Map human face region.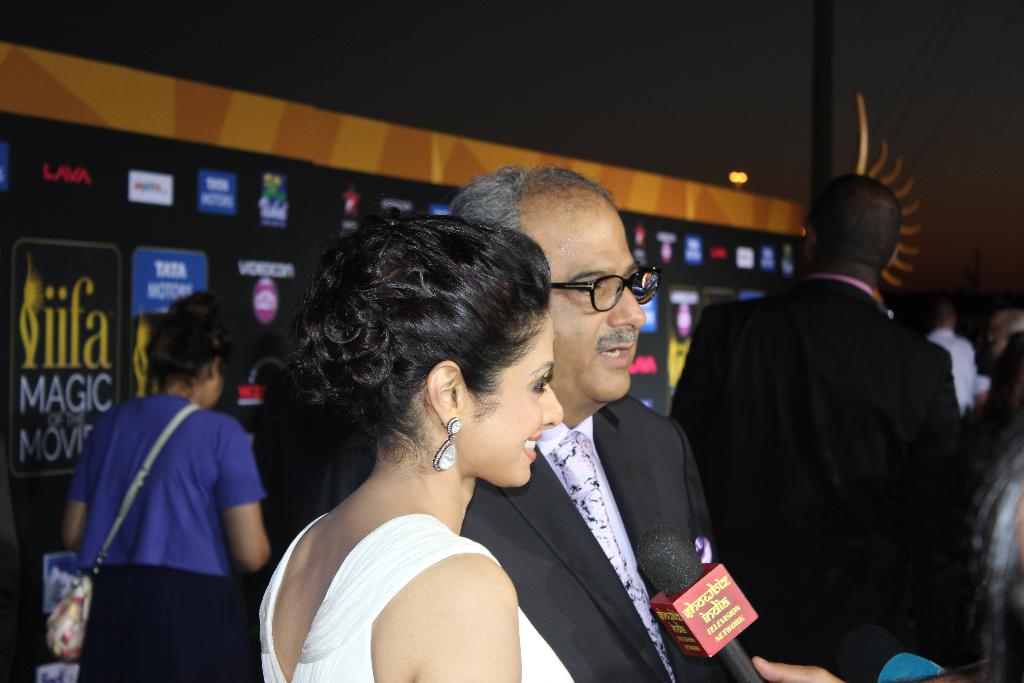
Mapped to left=455, top=311, right=566, bottom=488.
